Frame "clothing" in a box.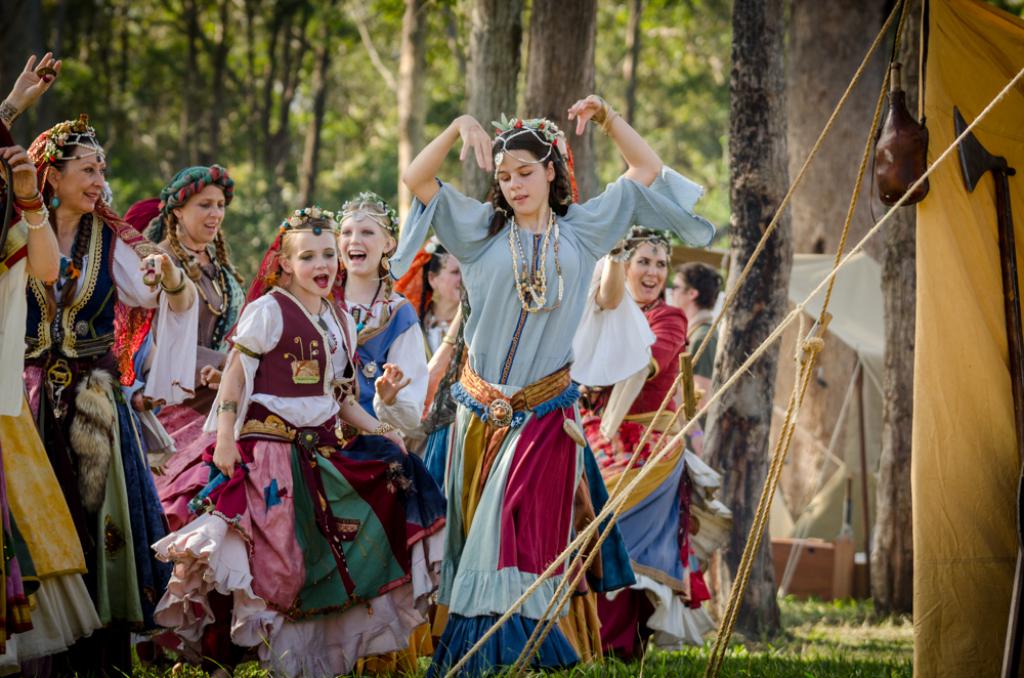
{"x1": 25, "y1": 184, "x2": 207, "y2": 645}.
